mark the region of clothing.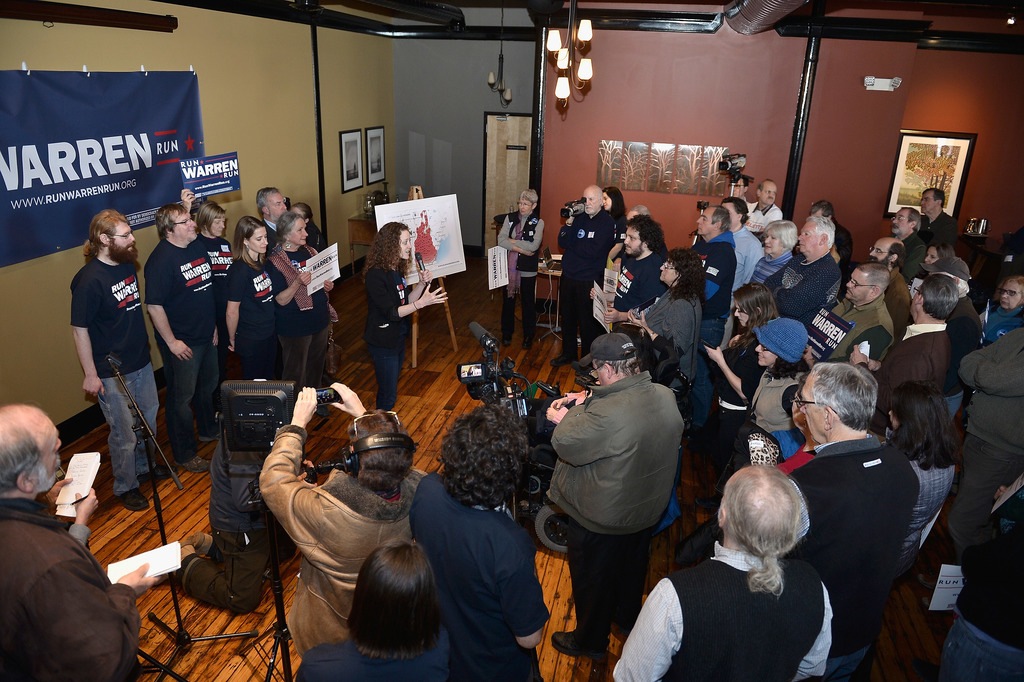
Region: box(280, 635, 449, 681).
